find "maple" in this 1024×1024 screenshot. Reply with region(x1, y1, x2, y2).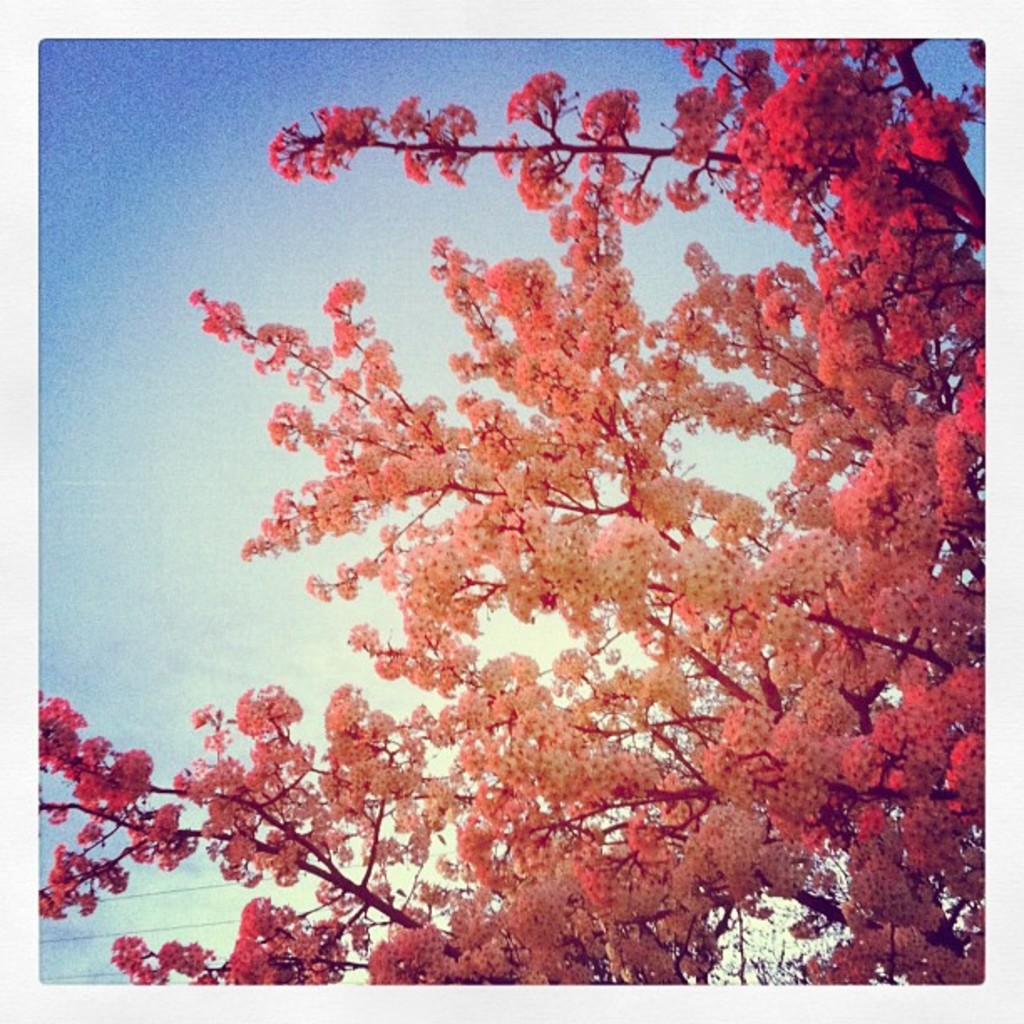
region(13, 0, 1023, 1023).
